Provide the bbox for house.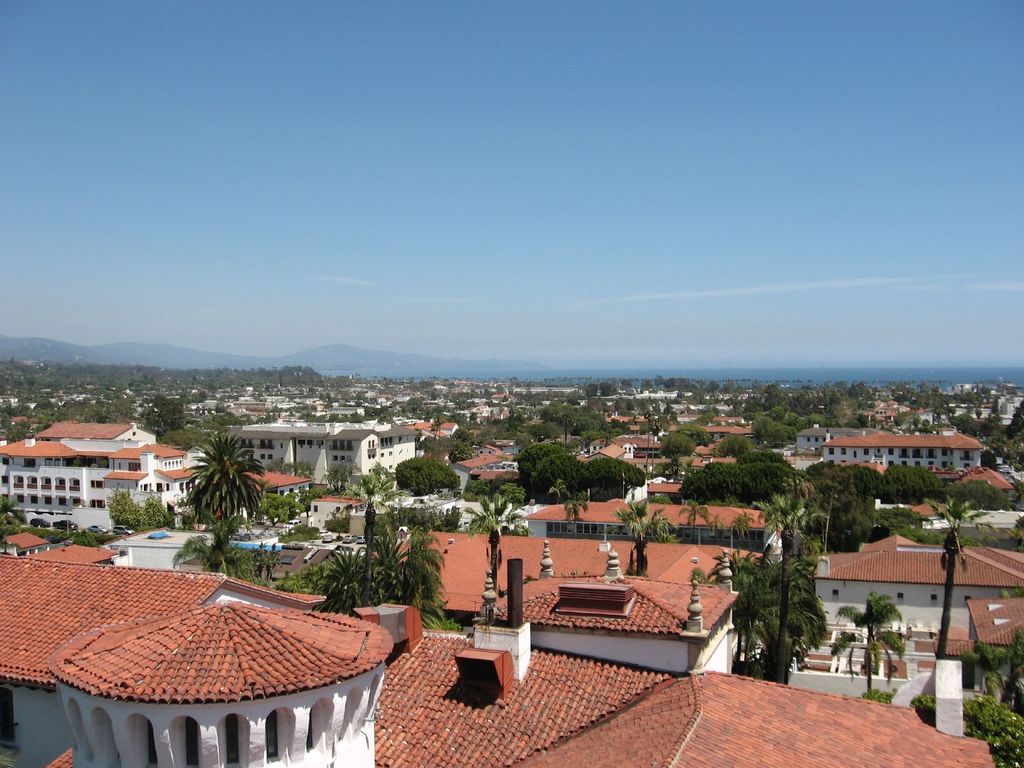
BBox(616, 430, 666, 460).
